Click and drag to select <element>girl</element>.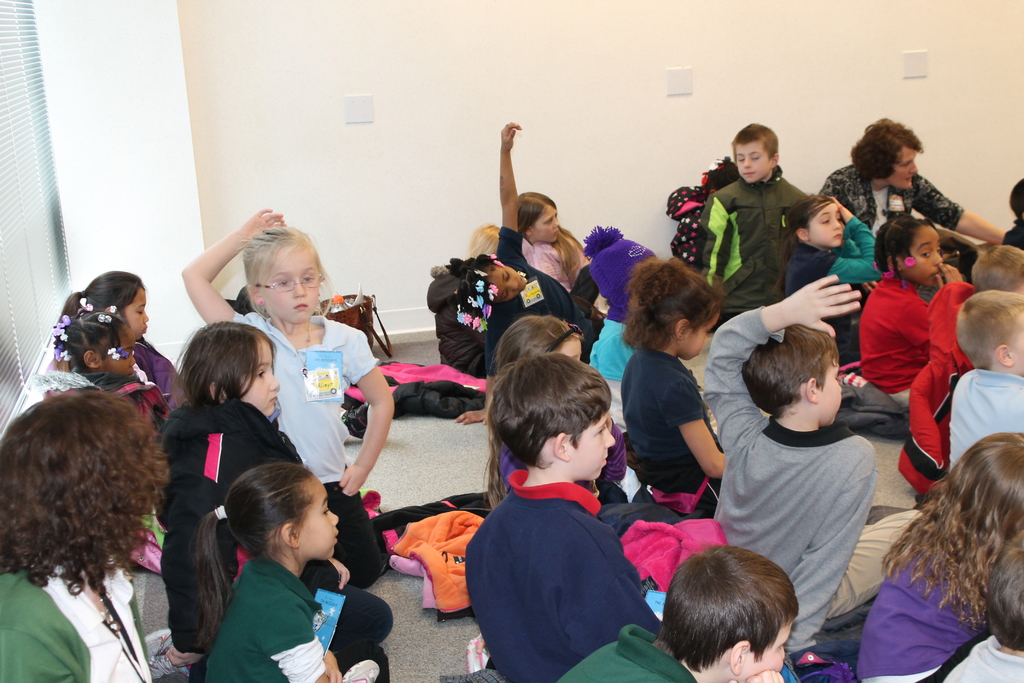
Selection: crop(521, 188, 604, 312).
